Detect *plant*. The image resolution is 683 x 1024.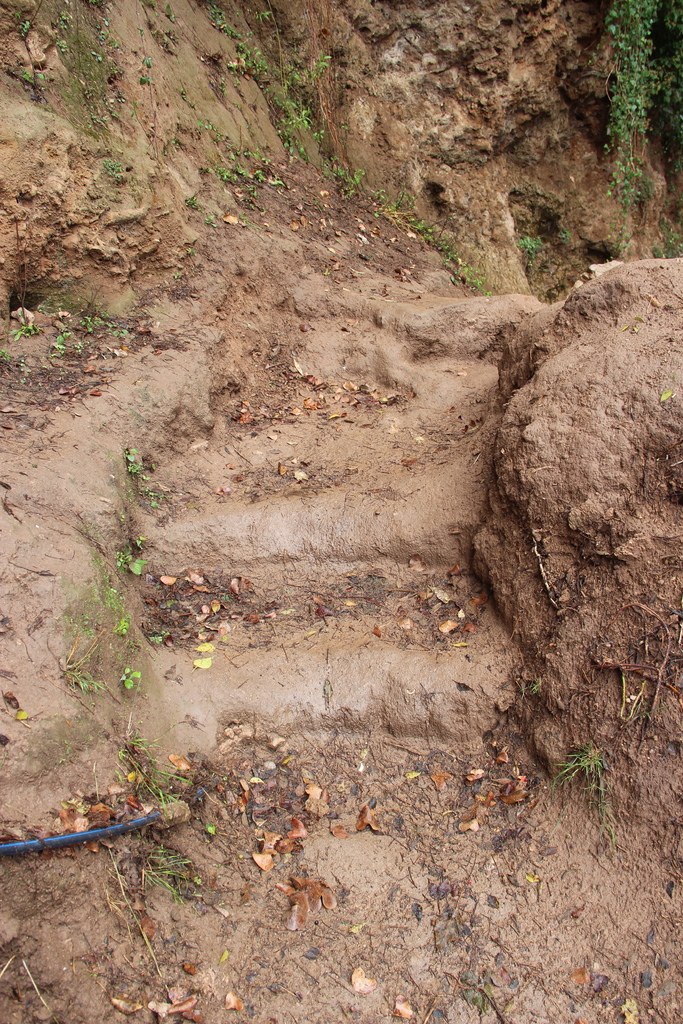
(x1=595, y1=8, x2=680, y2=278).
